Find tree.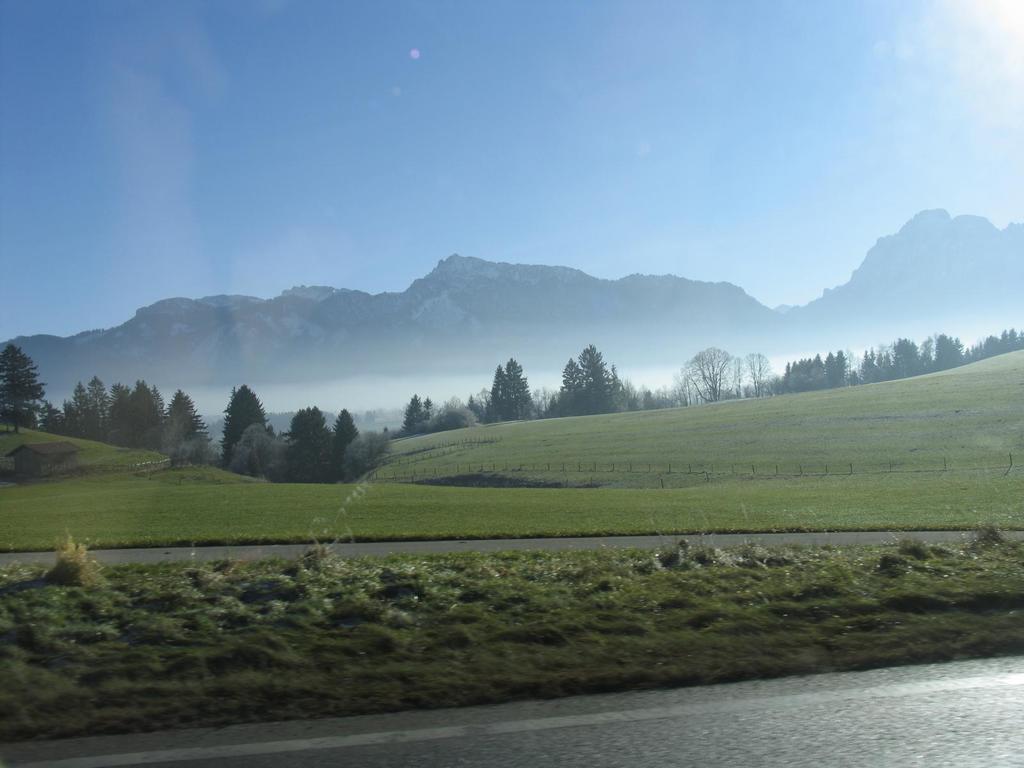
501,353,535,422.
